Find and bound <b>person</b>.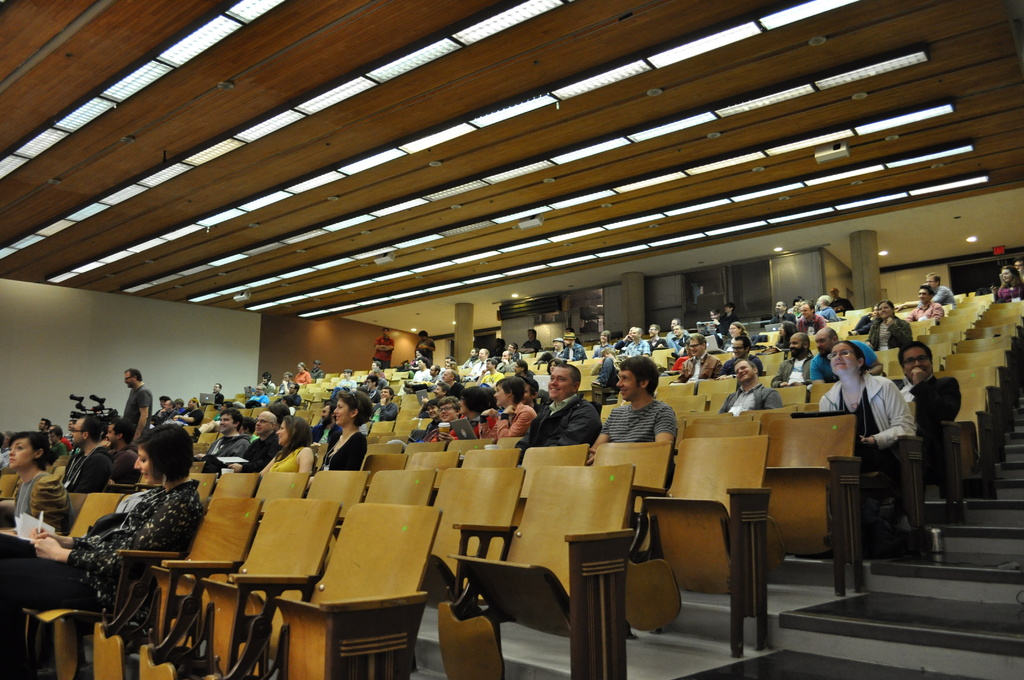
Bound: crop(119, 367, 152, 440).
